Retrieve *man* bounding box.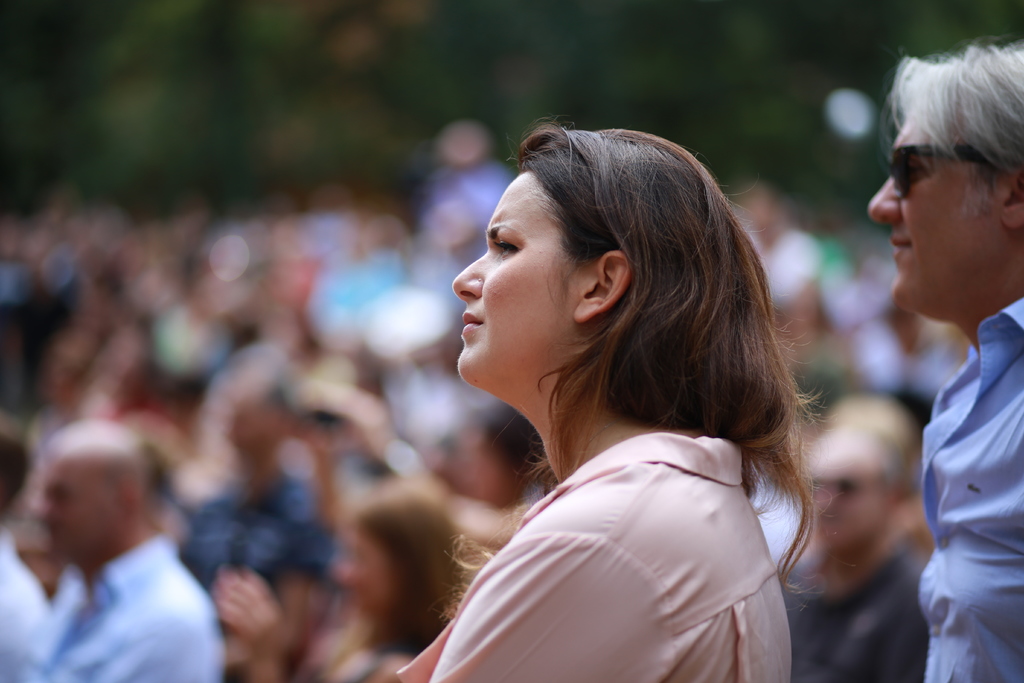
Bounding box: left=781, top=422, right=929, bottom=682.
